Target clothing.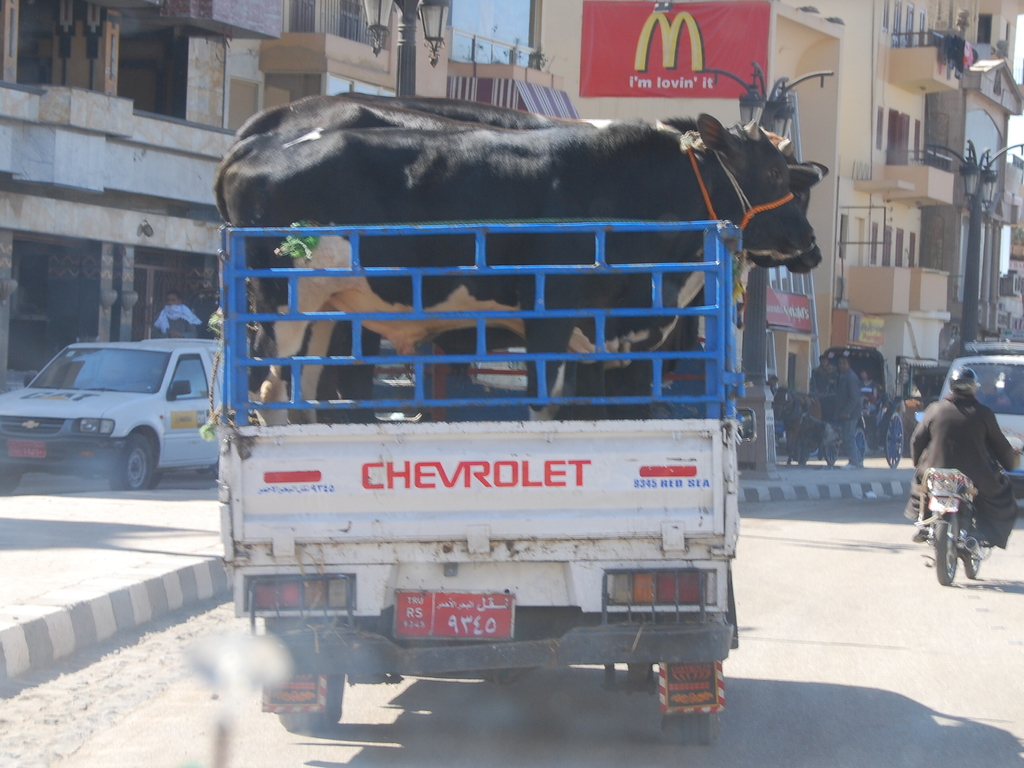
Target region: select_region(802, 367, 835, 390).
